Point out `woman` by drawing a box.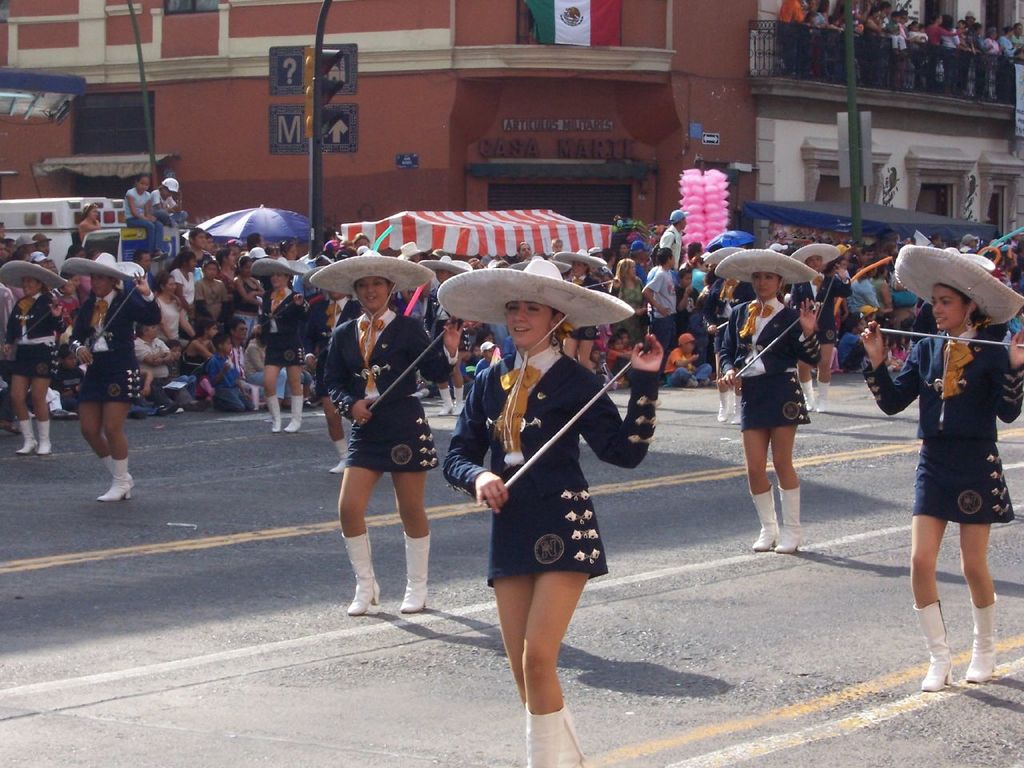
bbox=(720, 252, 826, 550).
